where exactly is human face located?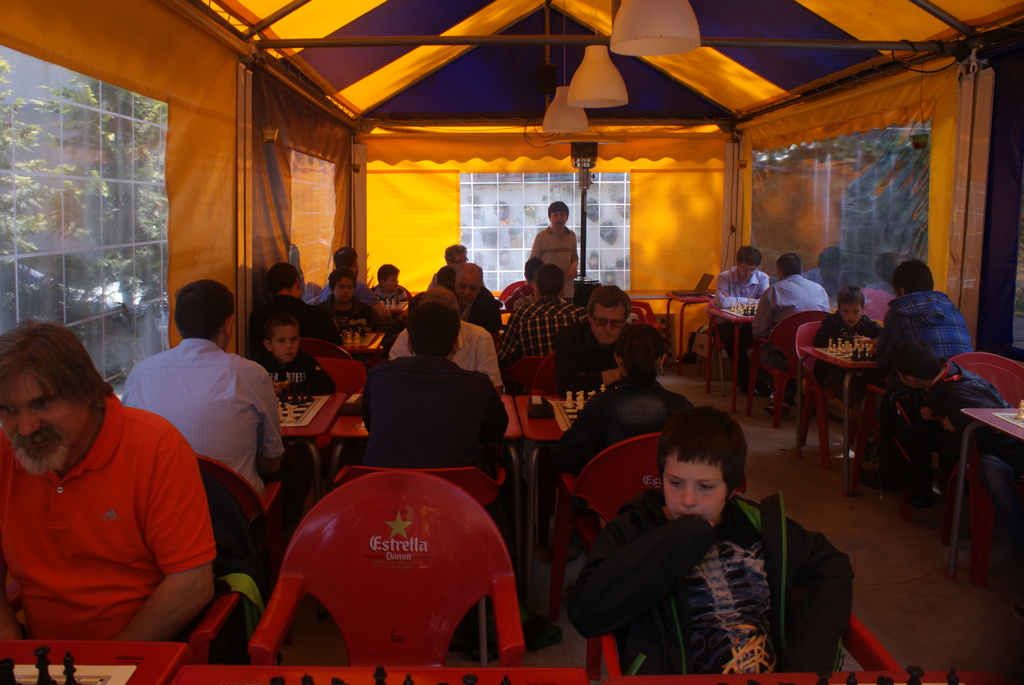
Its bounding box is [left=387, top=273, right=398, bottom=293].
